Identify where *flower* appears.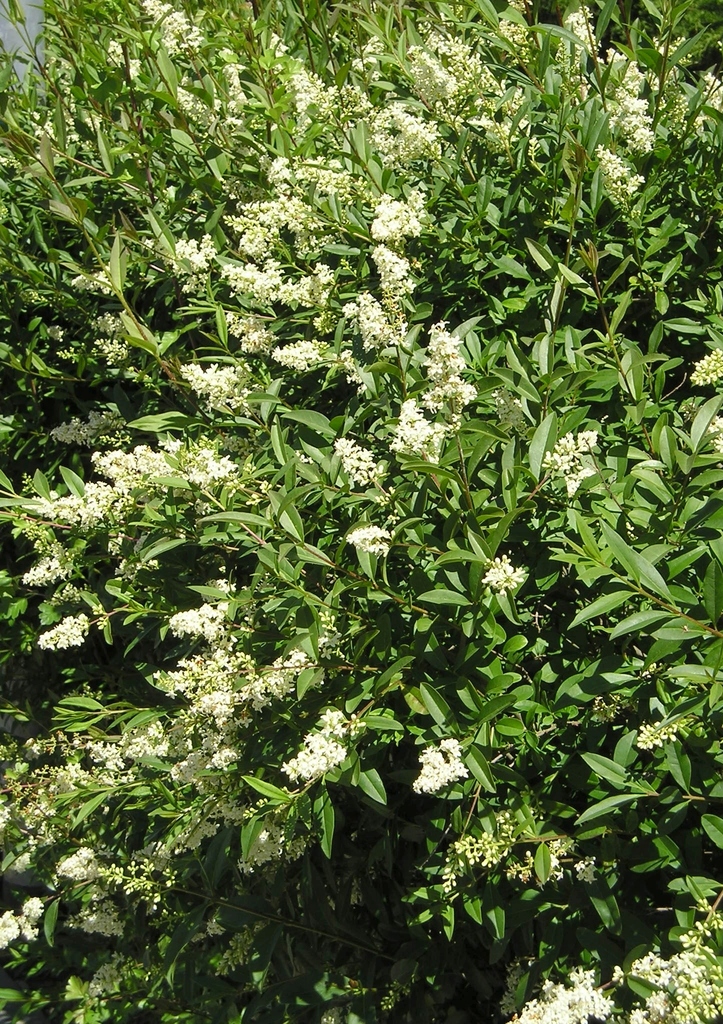
Appears at bbox(270, 333, 362, 395).
